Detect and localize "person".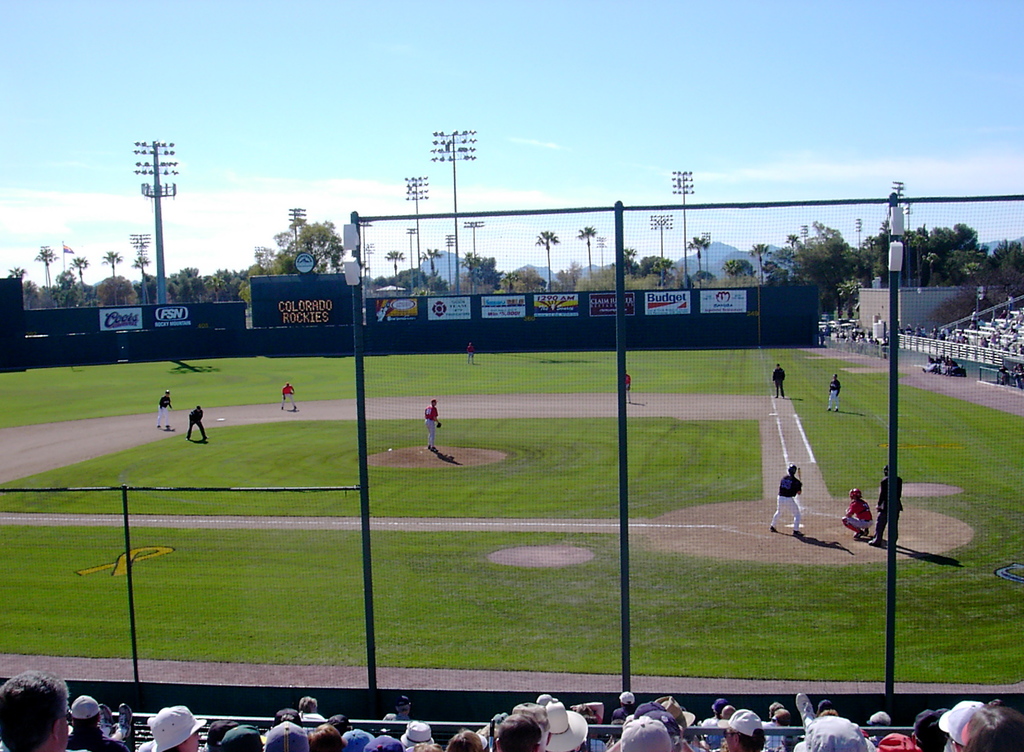
Localized at crop(447, 730, 488, 751).
